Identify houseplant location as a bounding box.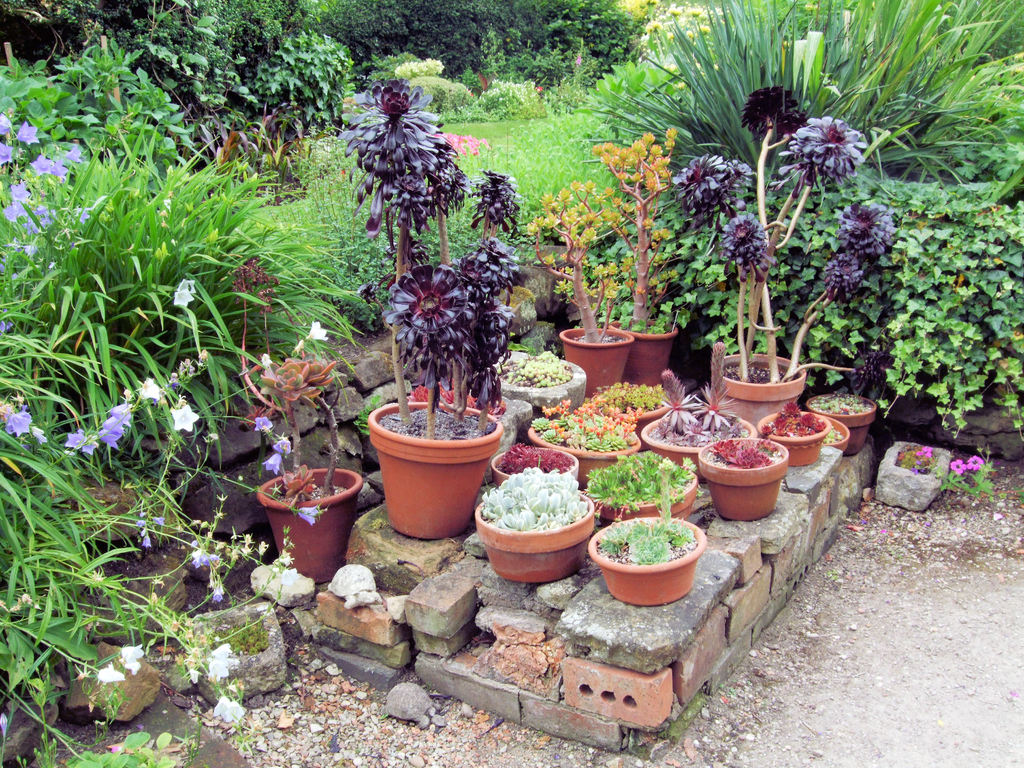
540 191 641 402.
